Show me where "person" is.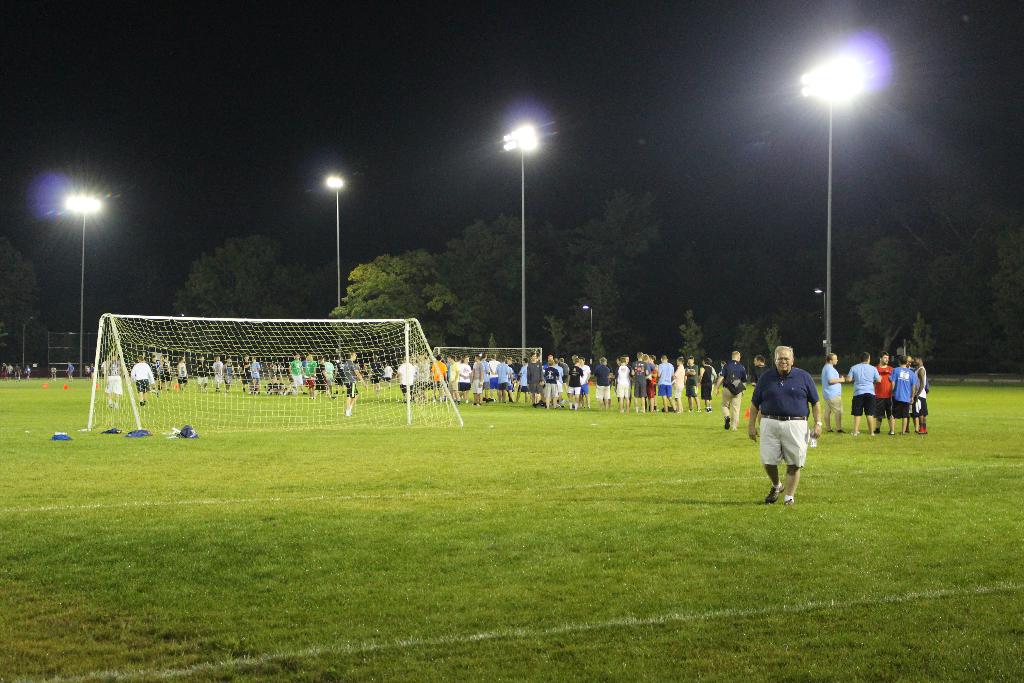
"person" is at (472, 359, 484, 403).
